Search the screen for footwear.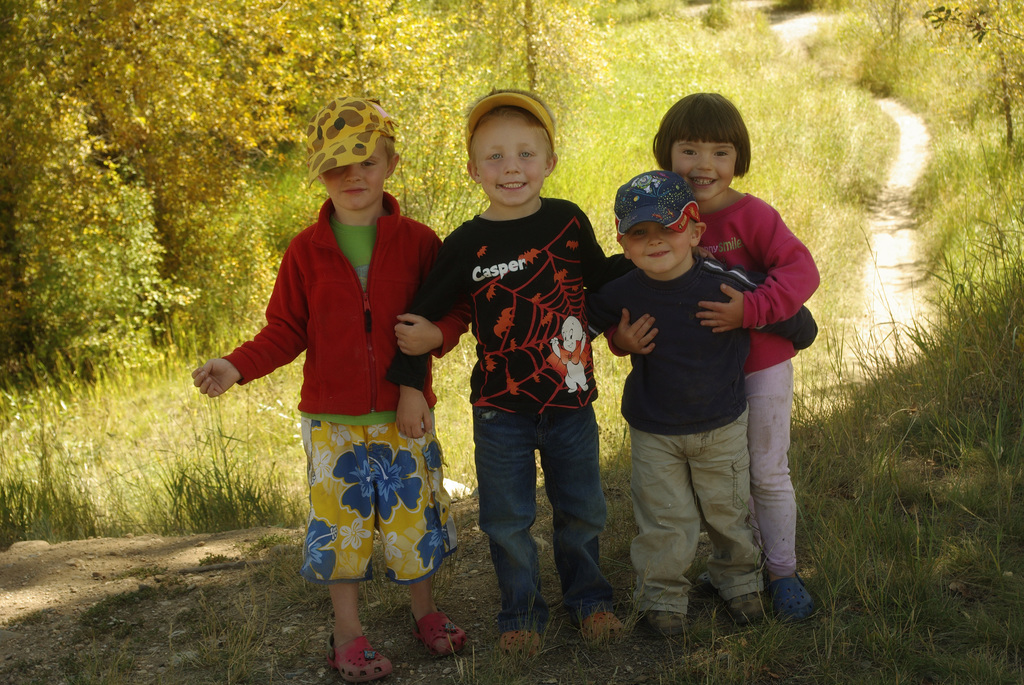
Found at <bbox>724, 591, 764, 626</bbox>.
